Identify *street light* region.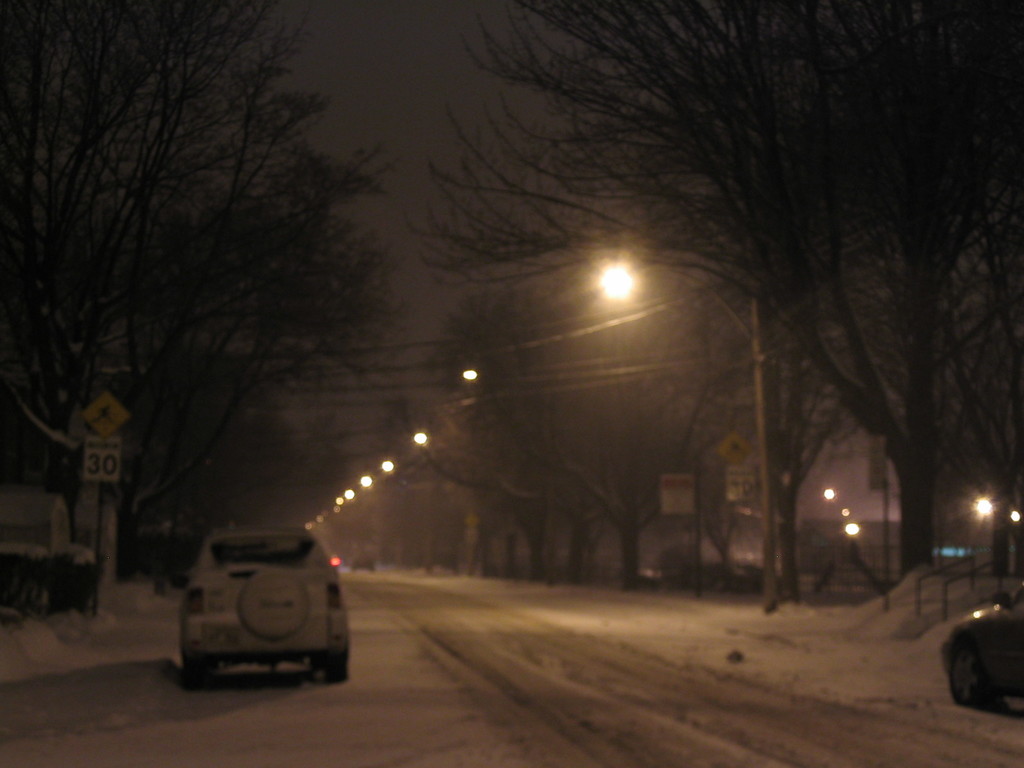
Region: (left=844, top=516, right=859, bottom=538).
